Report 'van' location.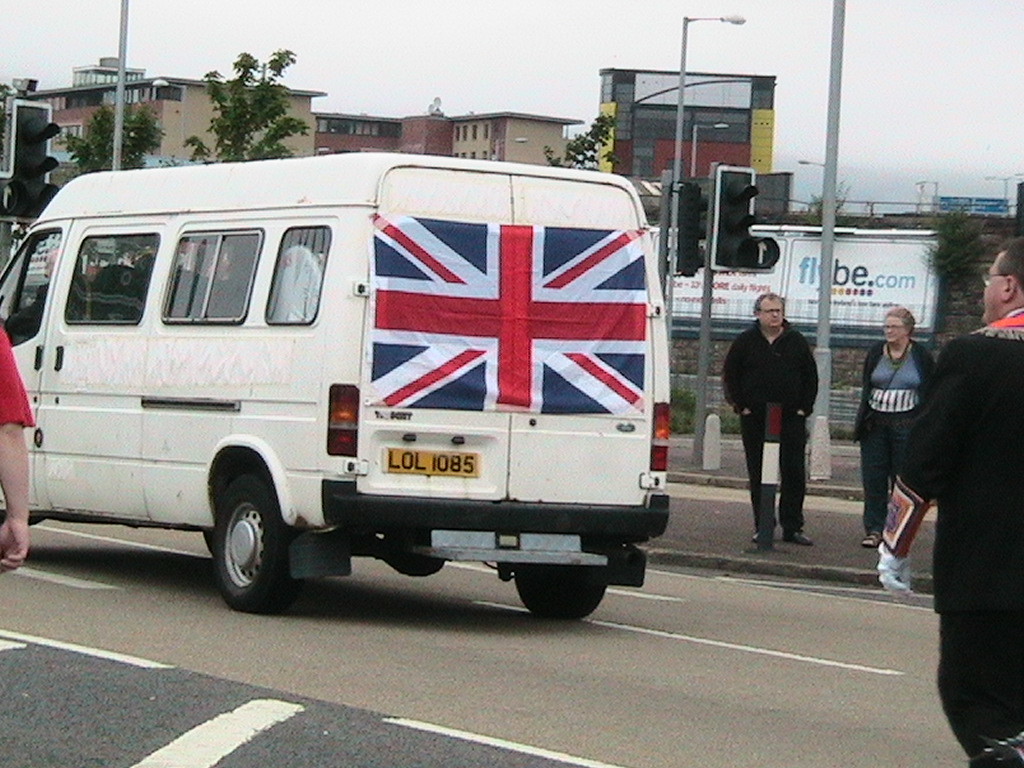
Report: 1:147:670:612.
